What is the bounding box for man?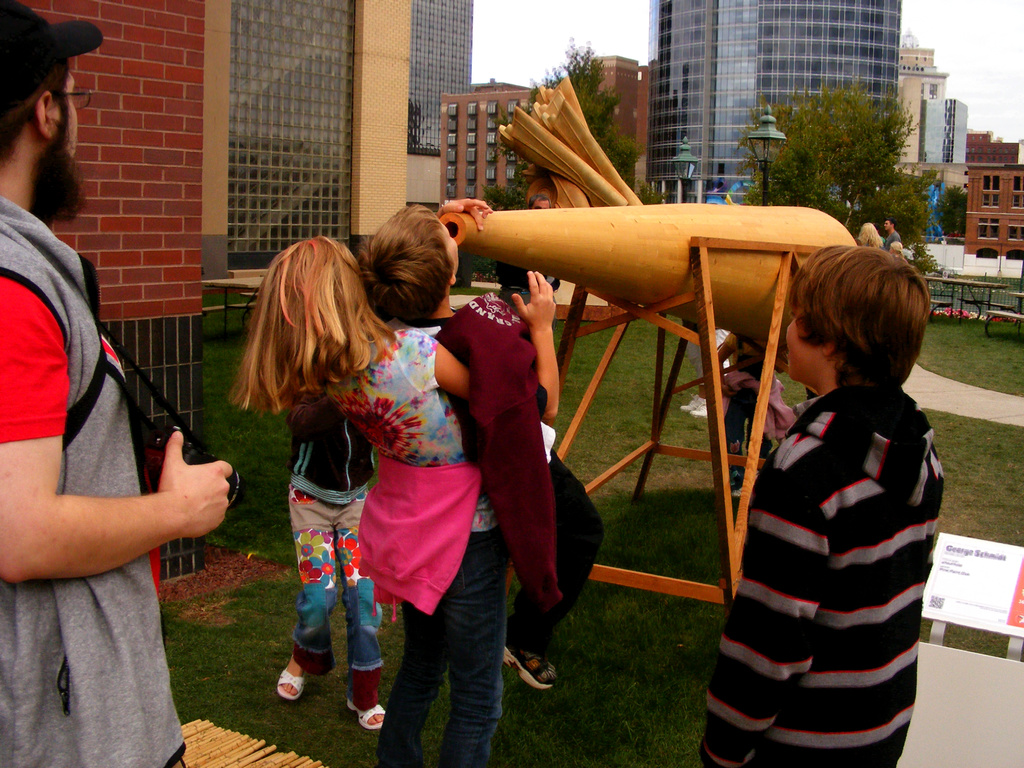
box(0, 0, 236, 767).
